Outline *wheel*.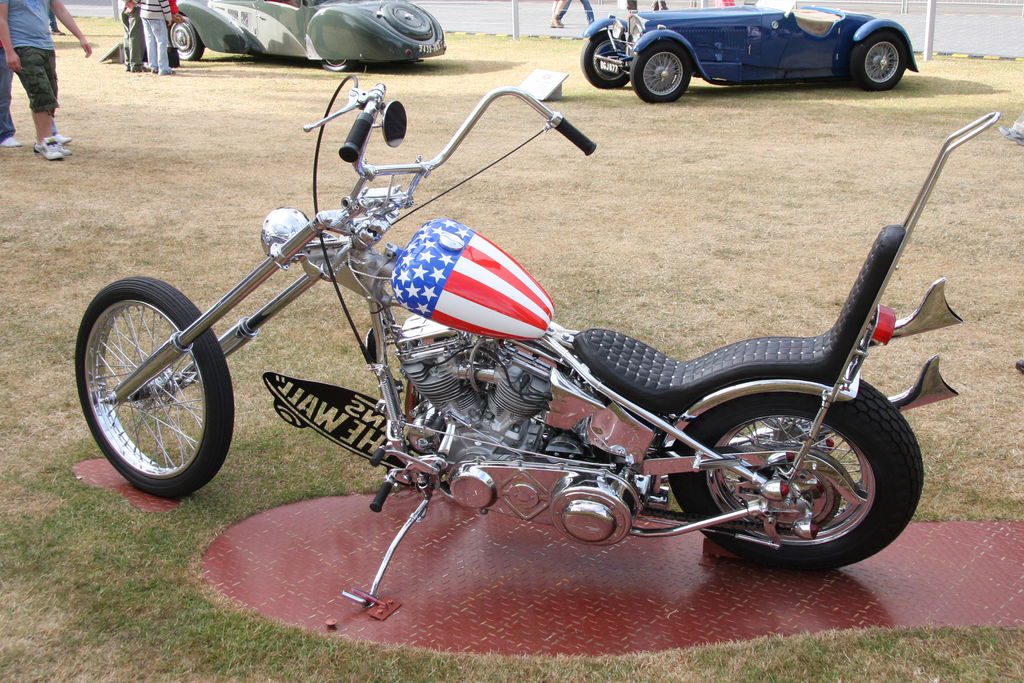
Outline: crop(851, 29, 907, 90).
